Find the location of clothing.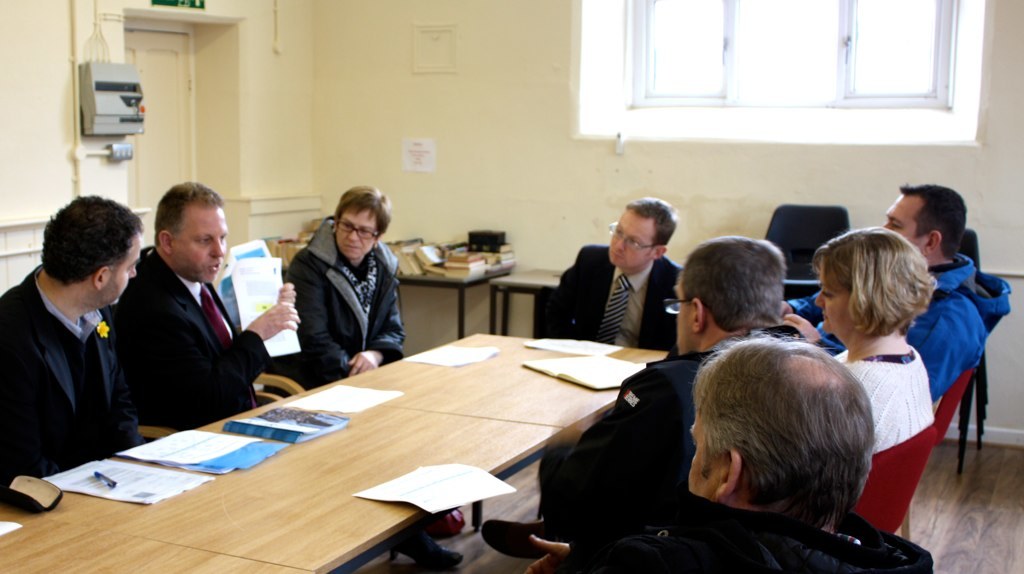
Location: 791 254 1011 403.
